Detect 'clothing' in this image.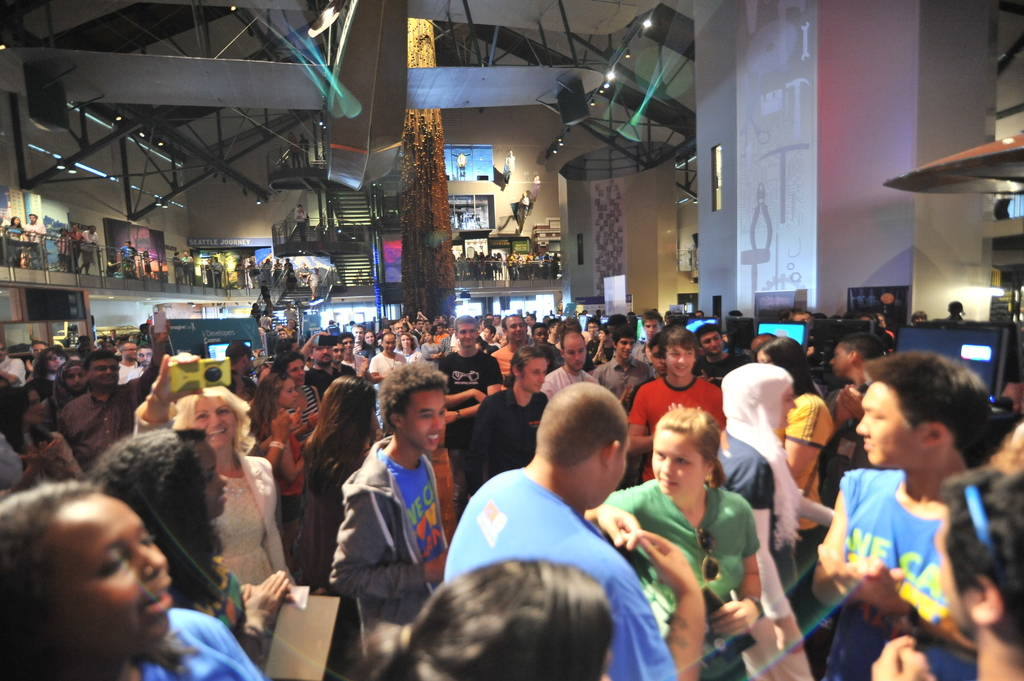
Detection: bbox=(285, 305, 300, 322).
